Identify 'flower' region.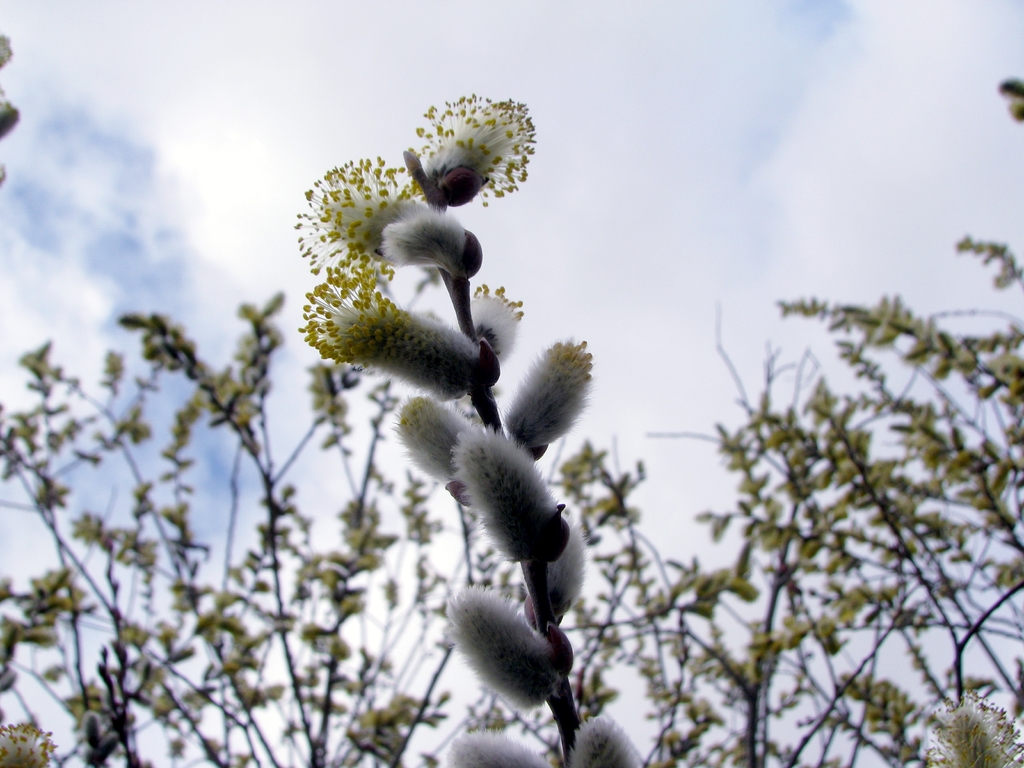
Region: [left=404, top=85, right=547, bottom=215].
